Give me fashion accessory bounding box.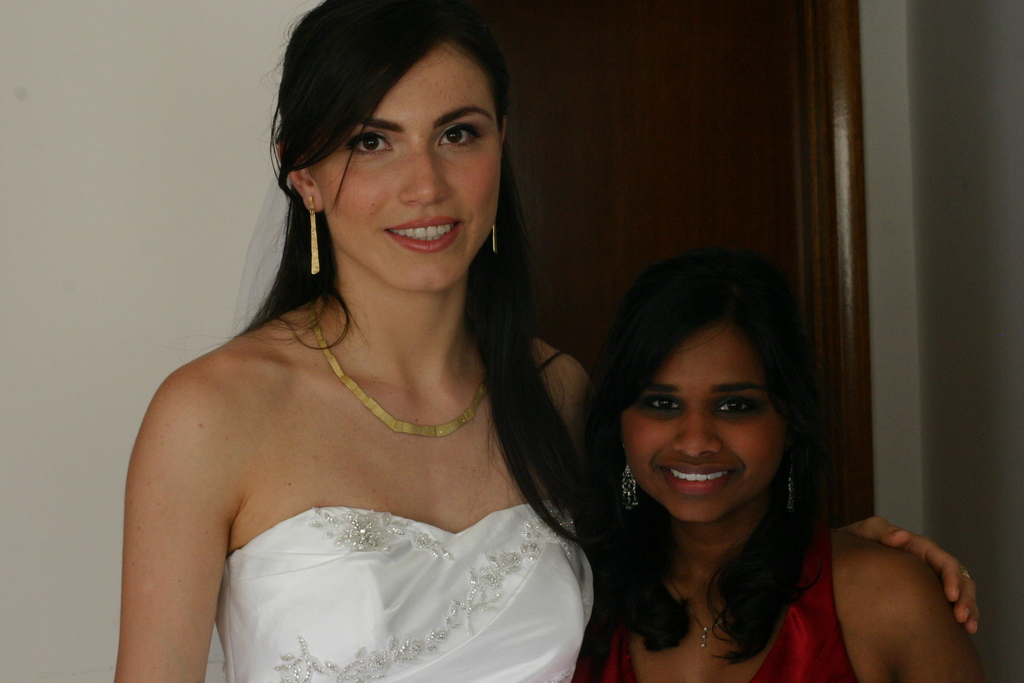
BBox(614, 465, 638, 504).
